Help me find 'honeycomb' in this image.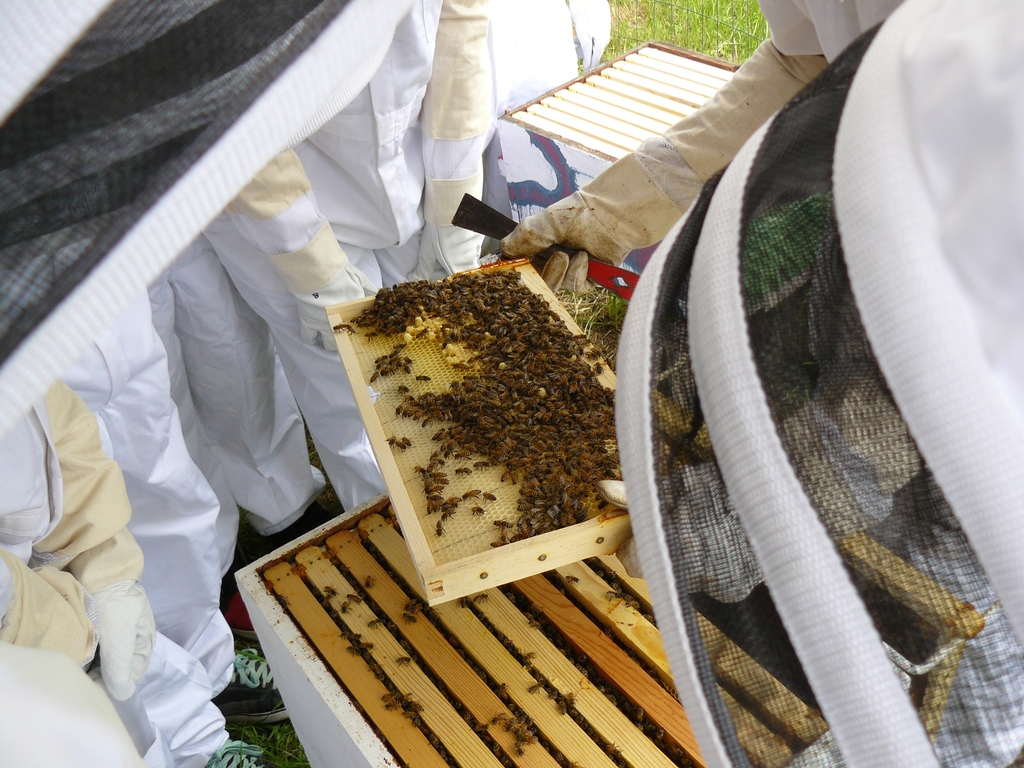
Found it: [x1=342, y1=264, x2=645, y2=566].
